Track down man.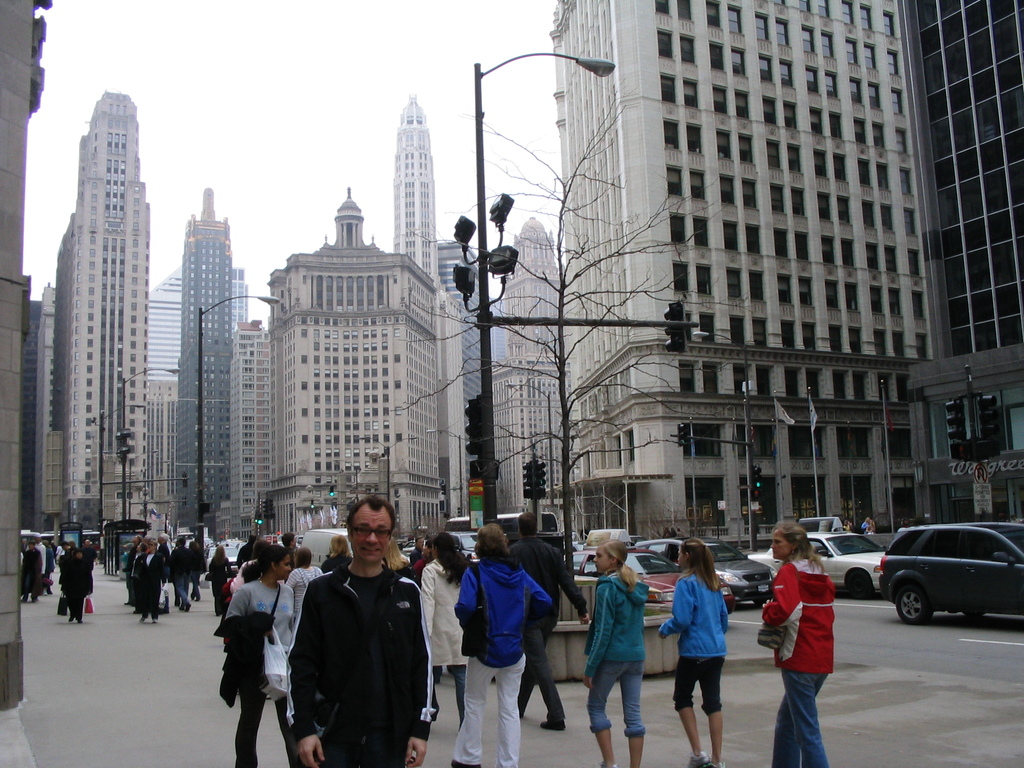
Tracked to [82, 541, 96, 593].
